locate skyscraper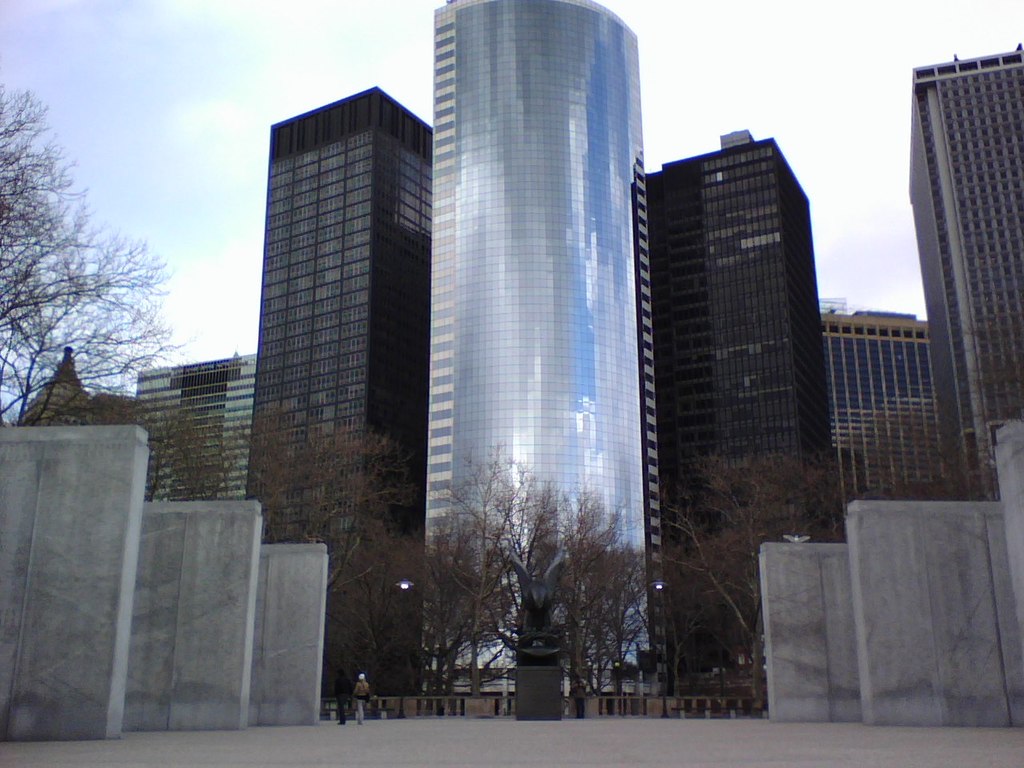
box(138, 355, 259, 502)
